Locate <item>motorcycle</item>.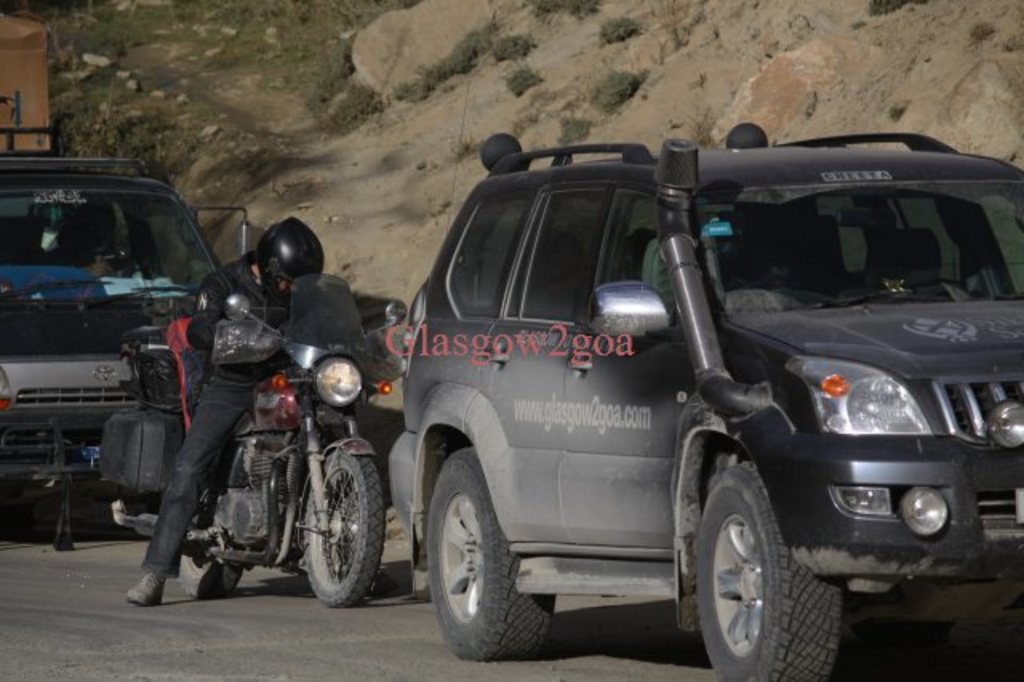
Bounding box: 120 303 392 621.
